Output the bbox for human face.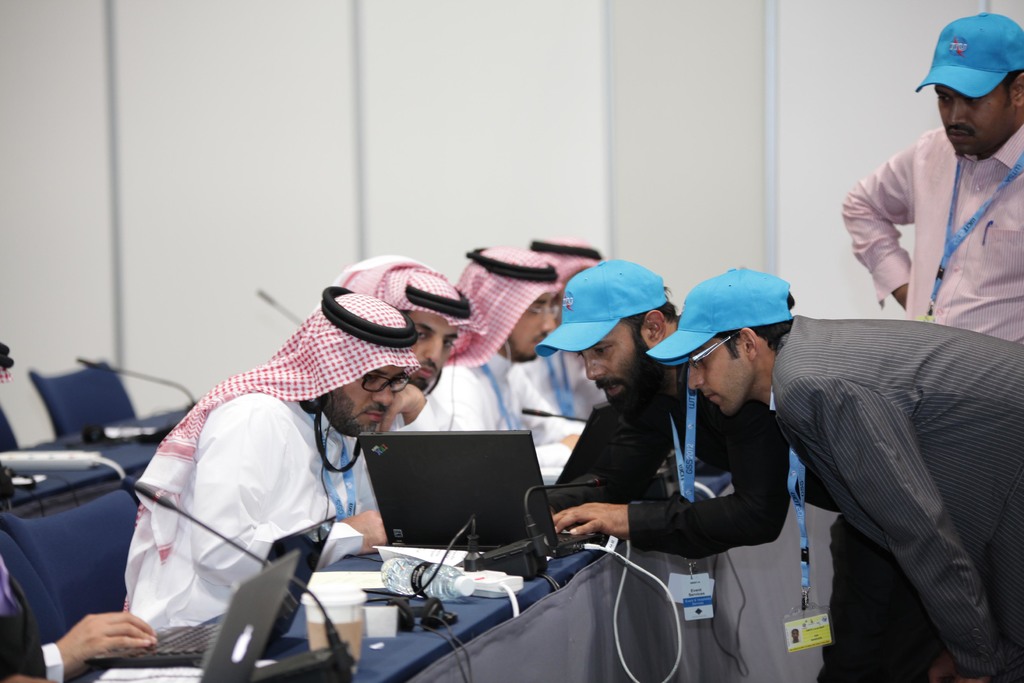
323,358,402,437.
